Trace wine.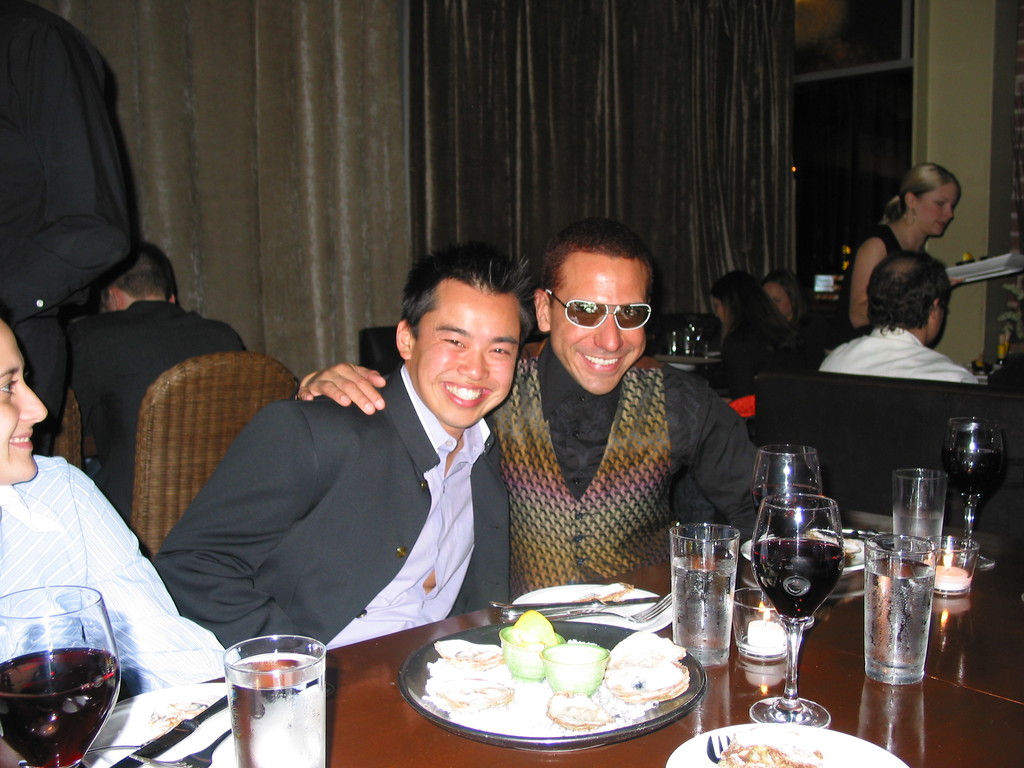
Traced to bbox(943, 445, 1007, 503).
